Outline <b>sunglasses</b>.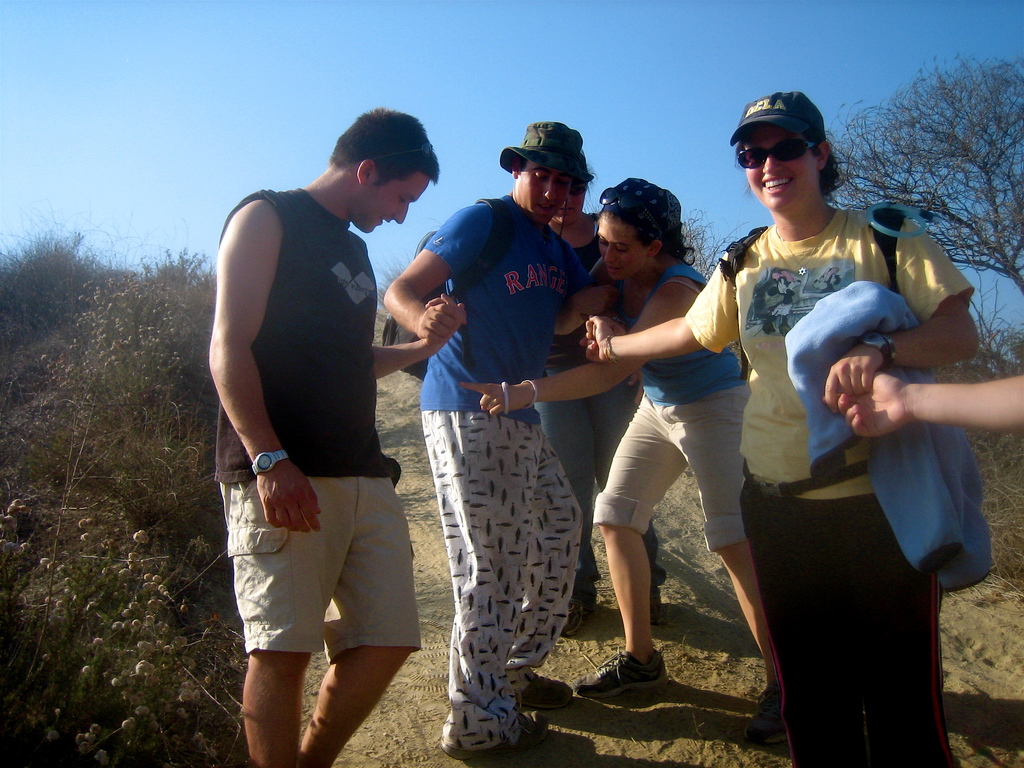
Outline: [left=737, top=144, right=822, bottom=172].
